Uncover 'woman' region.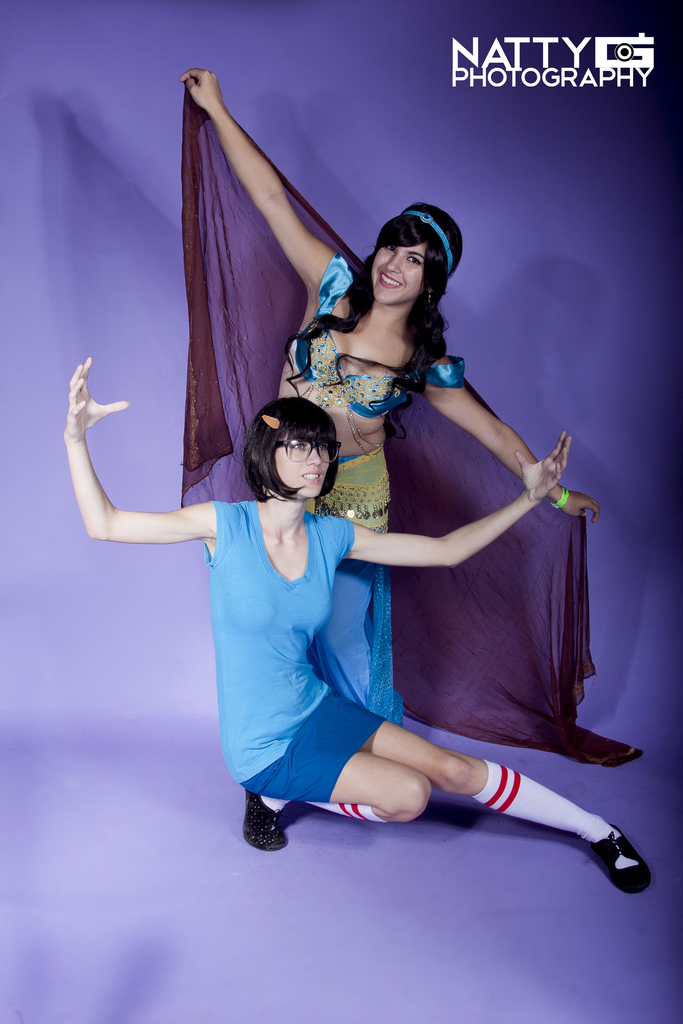
Uncovered: 55,349,654,906.
